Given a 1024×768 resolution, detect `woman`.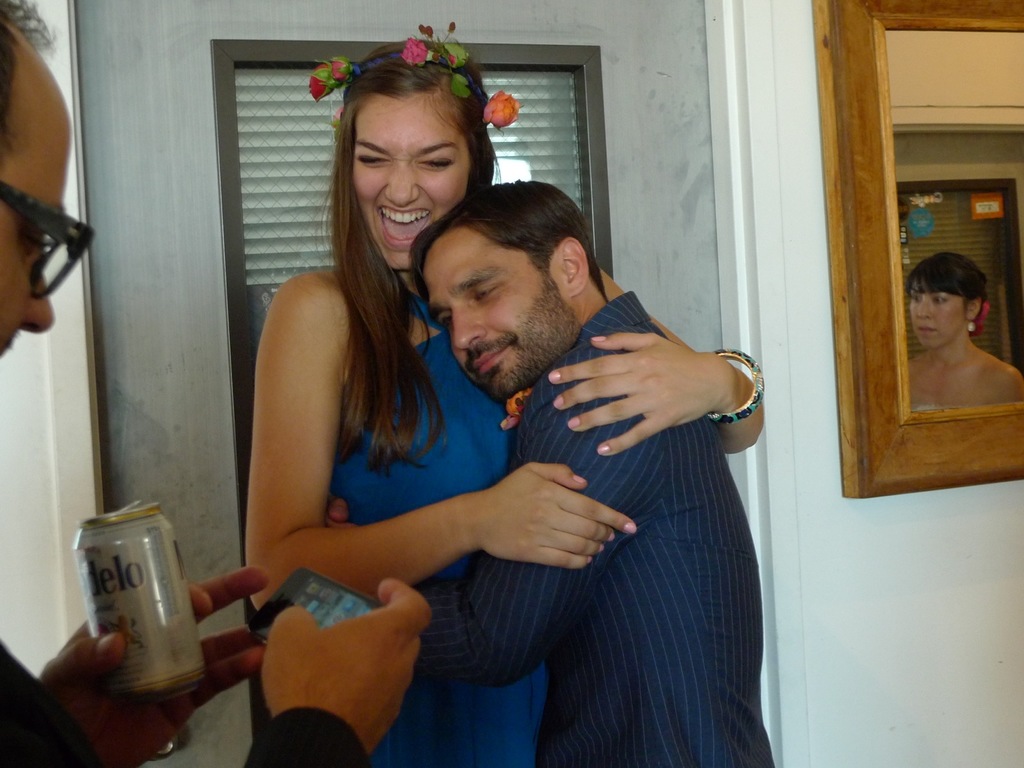
(x1=241, y1=22, x2=767, y2=767).
